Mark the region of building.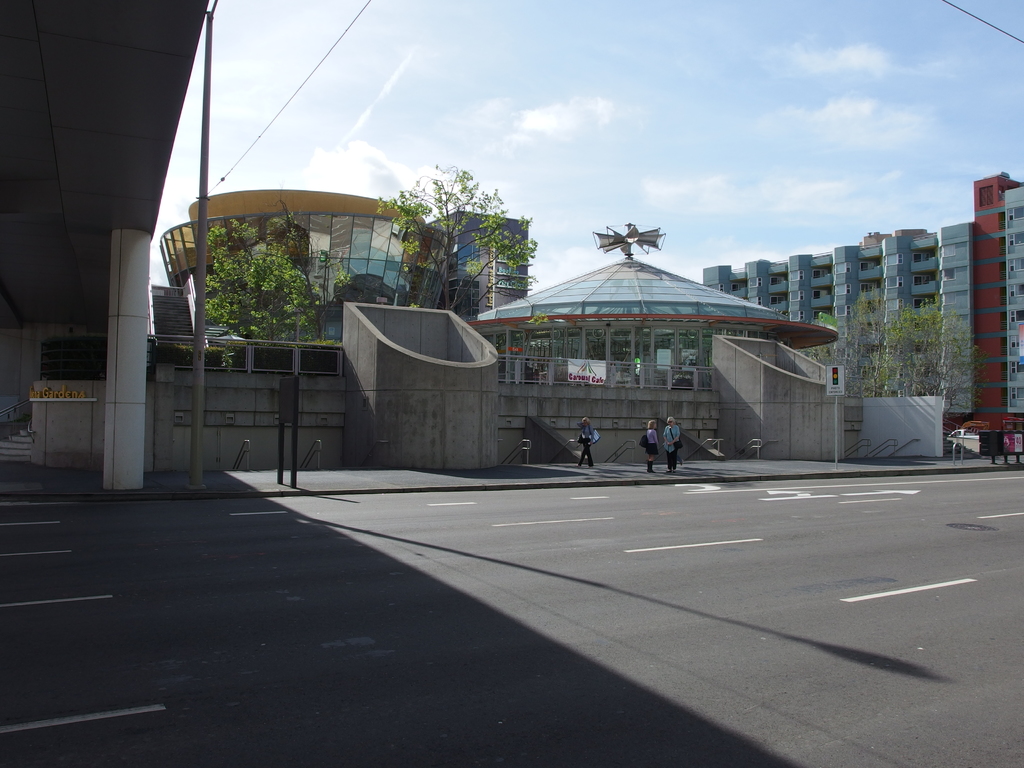
Region: 143,187,843,476.
